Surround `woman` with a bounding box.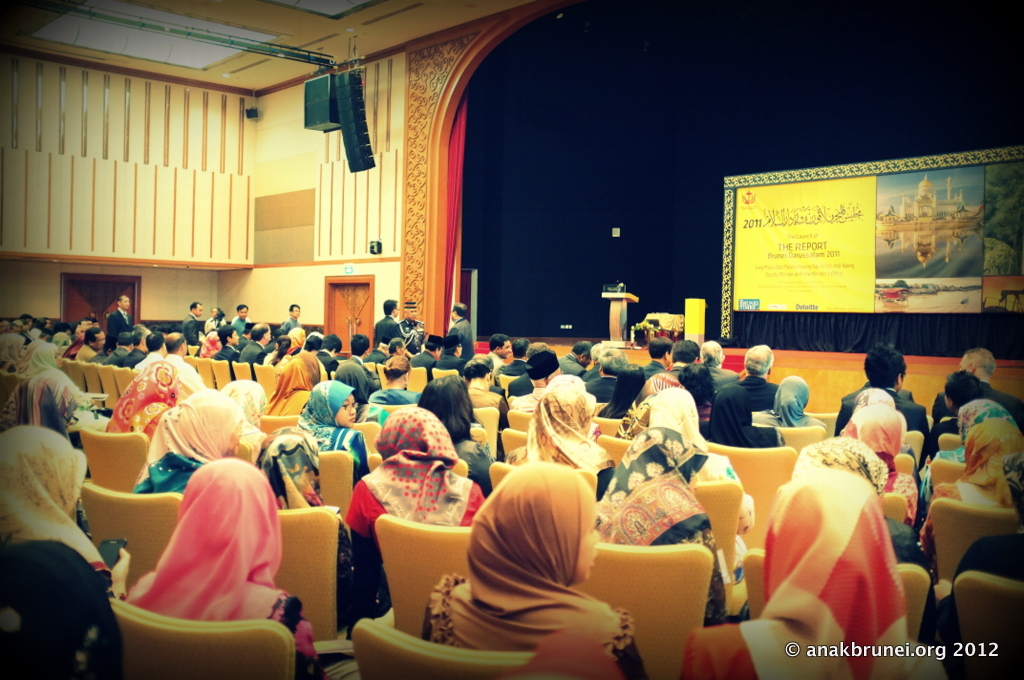
detection(944, 400, 1009, 460).
